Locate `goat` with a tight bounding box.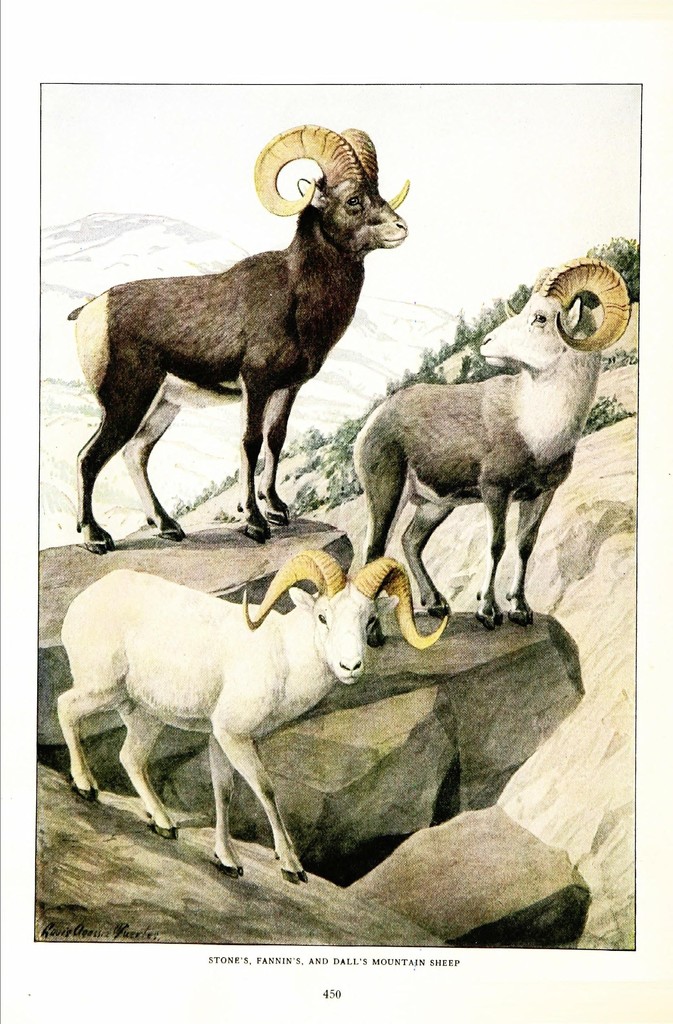
(352,260,631,620).
